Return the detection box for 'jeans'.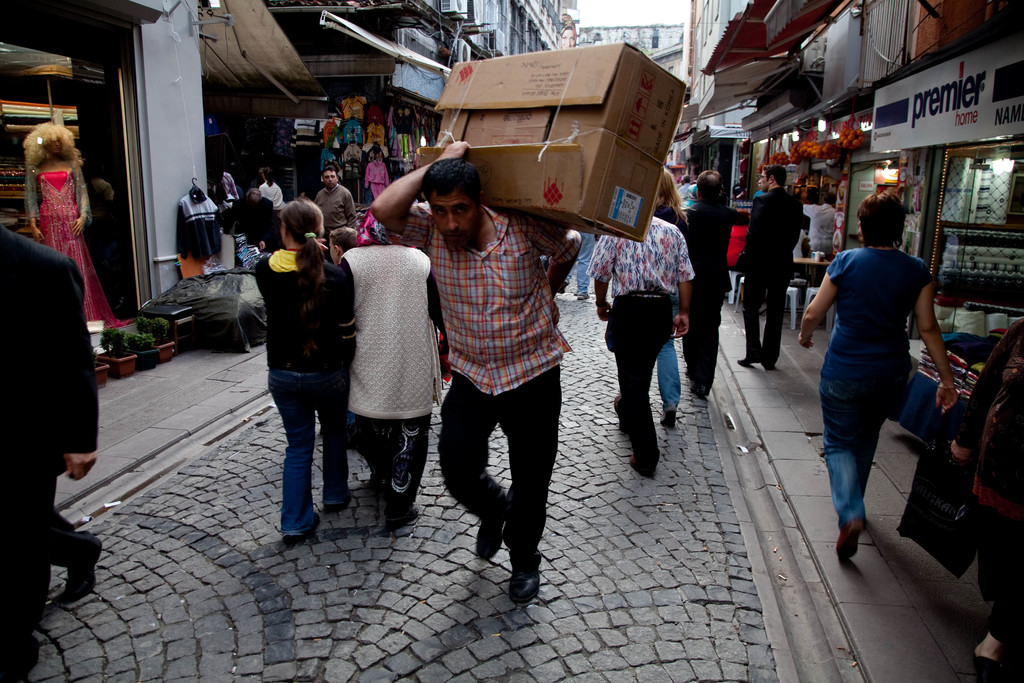
[x1=440, y1=368, x2=560, y2=573].
